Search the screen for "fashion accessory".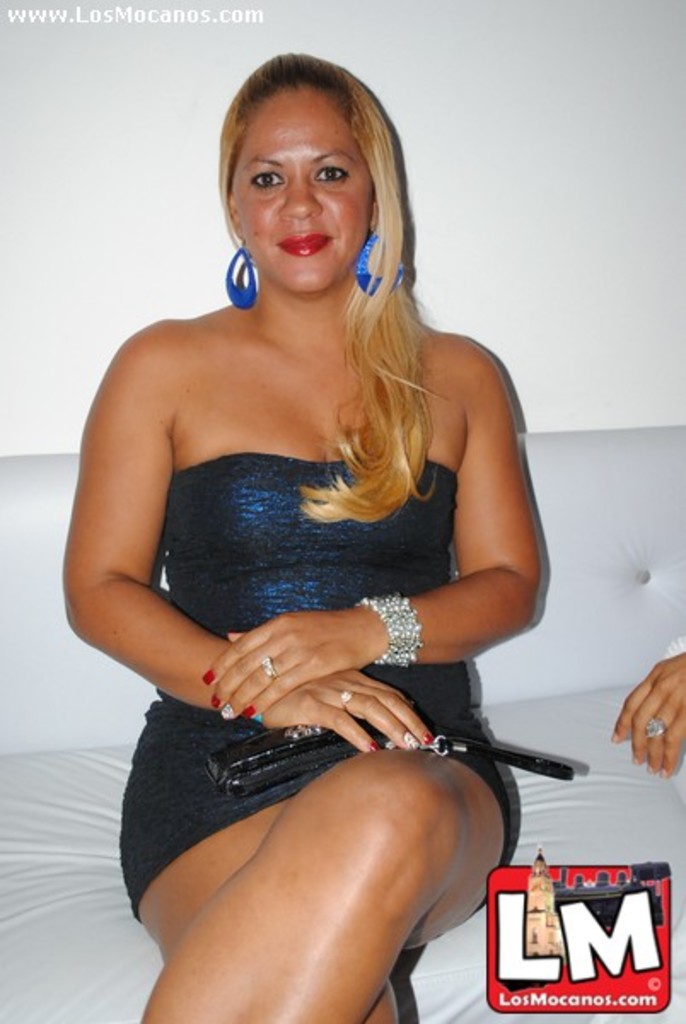
Found at <bbox>336, 691, 346, 705</bbox>.
